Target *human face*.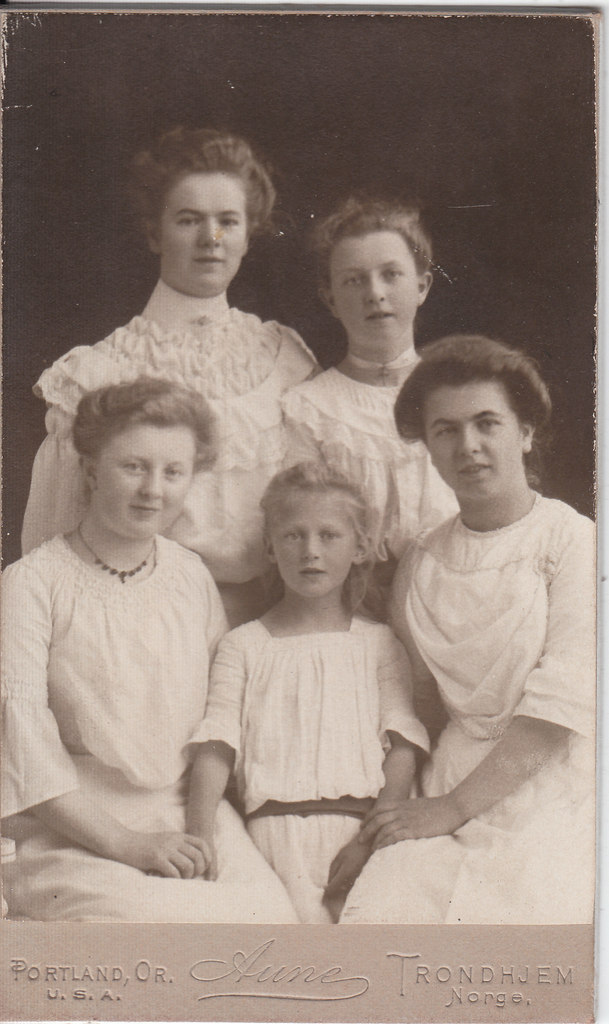
Target region: <bbox>164, 168, 252, 296</bbox>.
